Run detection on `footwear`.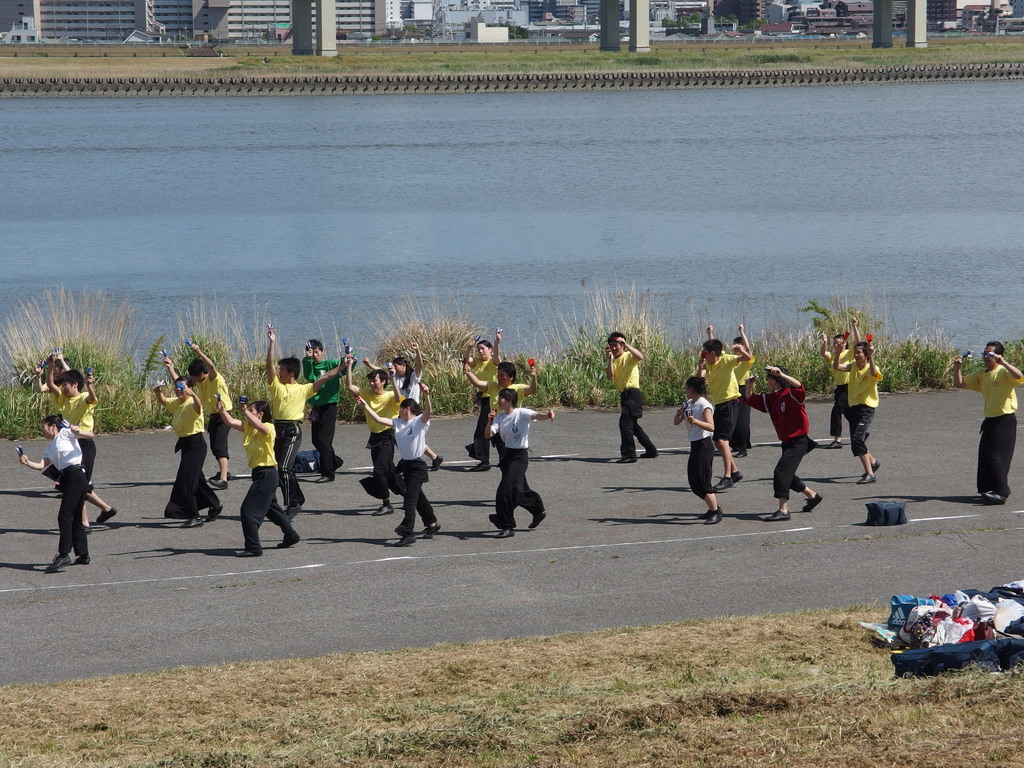
Result: box=[982, 490, 1006, 504].
